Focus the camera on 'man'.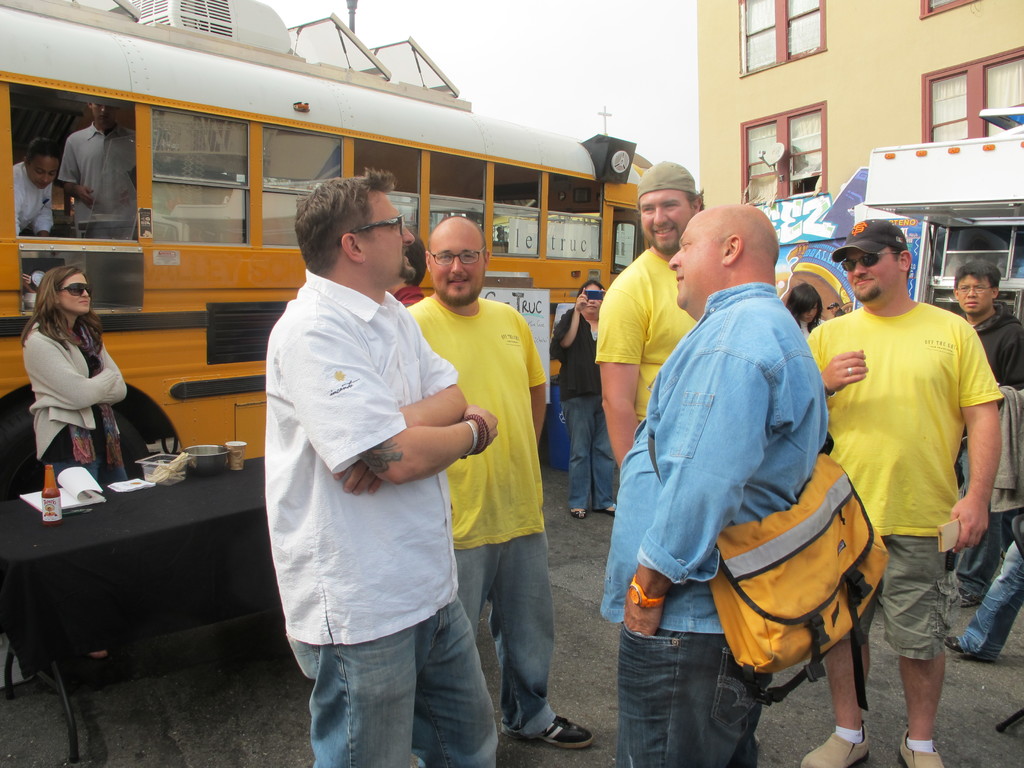
Focus region: (265,167,497,767).
